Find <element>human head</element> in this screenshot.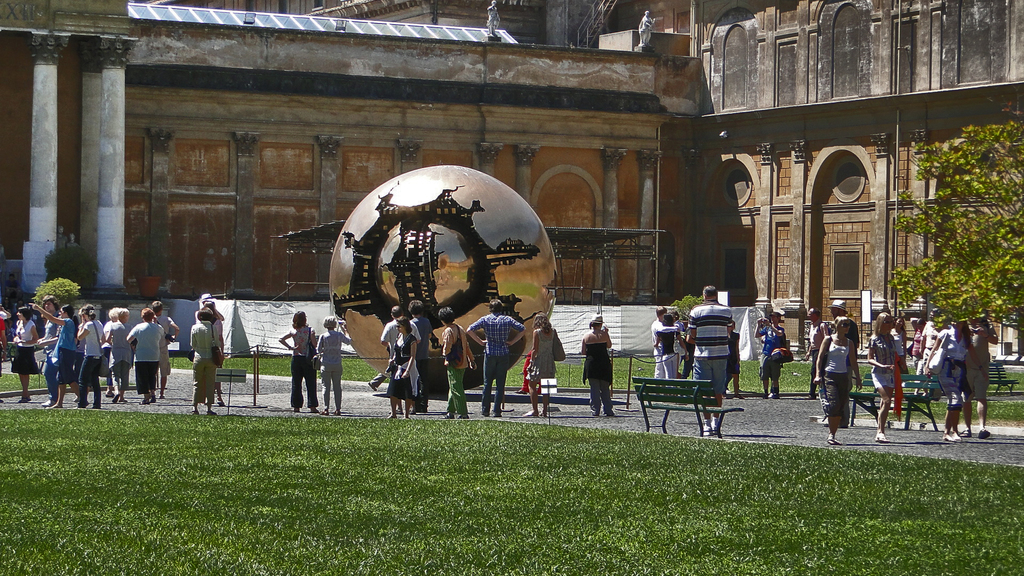
The bounding box for <element>human head</element> is detection(117, 308, 129, 324).
